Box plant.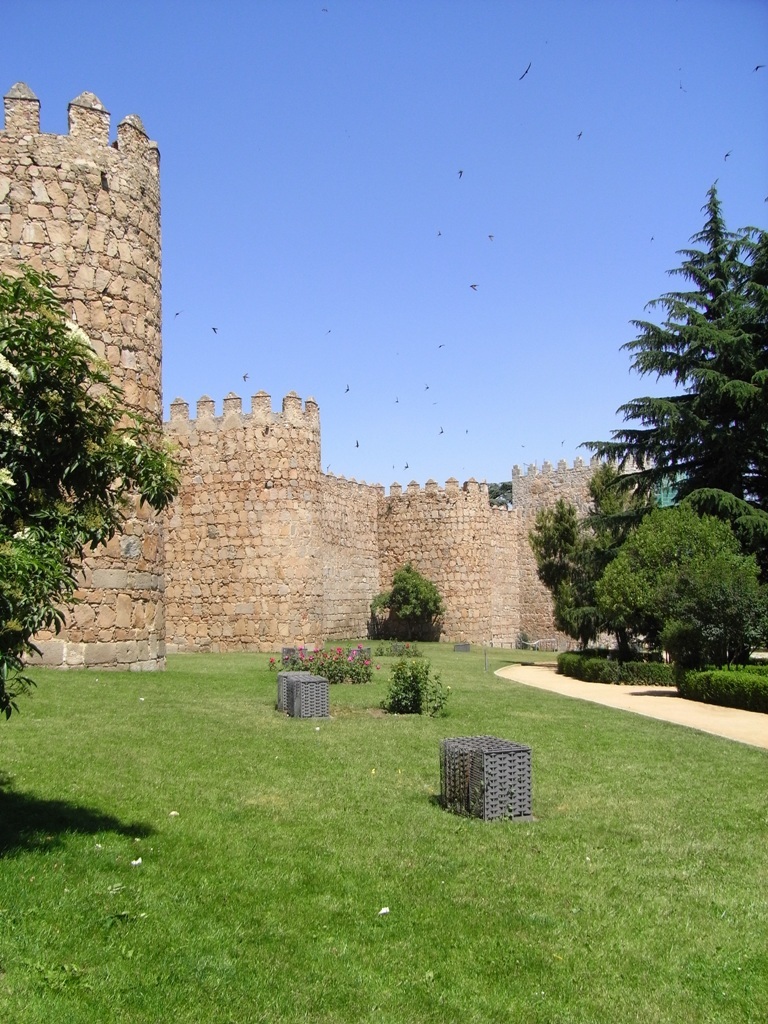
Rect(372, 646, 457, 721).
